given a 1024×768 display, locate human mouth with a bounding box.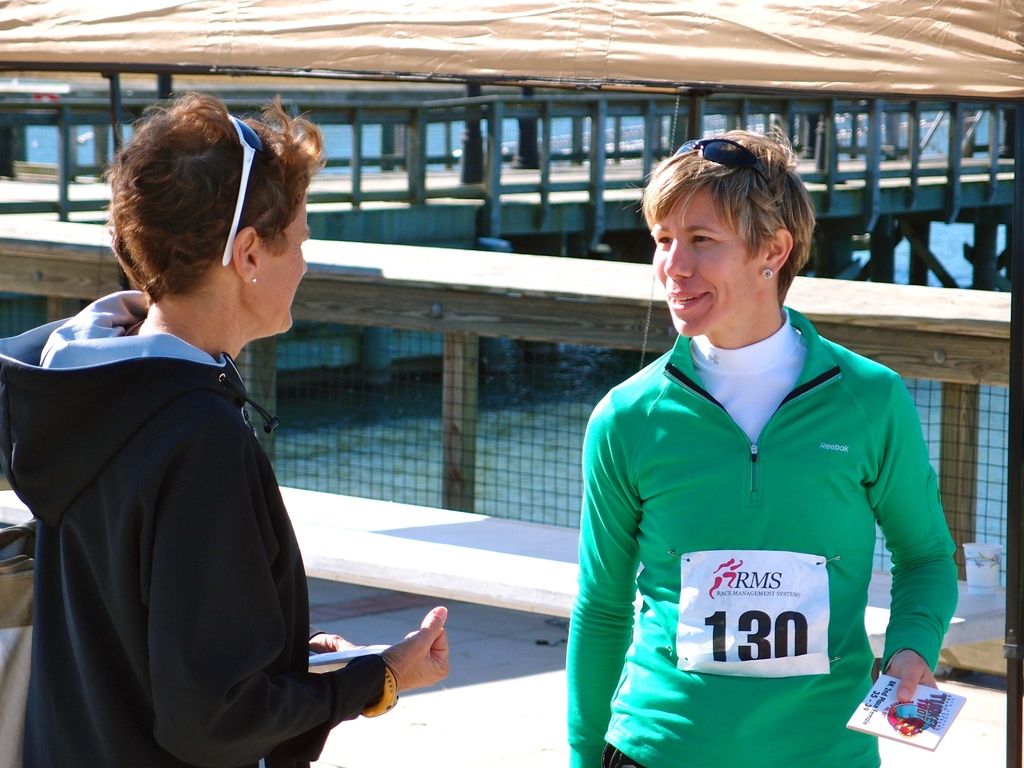
Located: [661, 291, 710, 313].
